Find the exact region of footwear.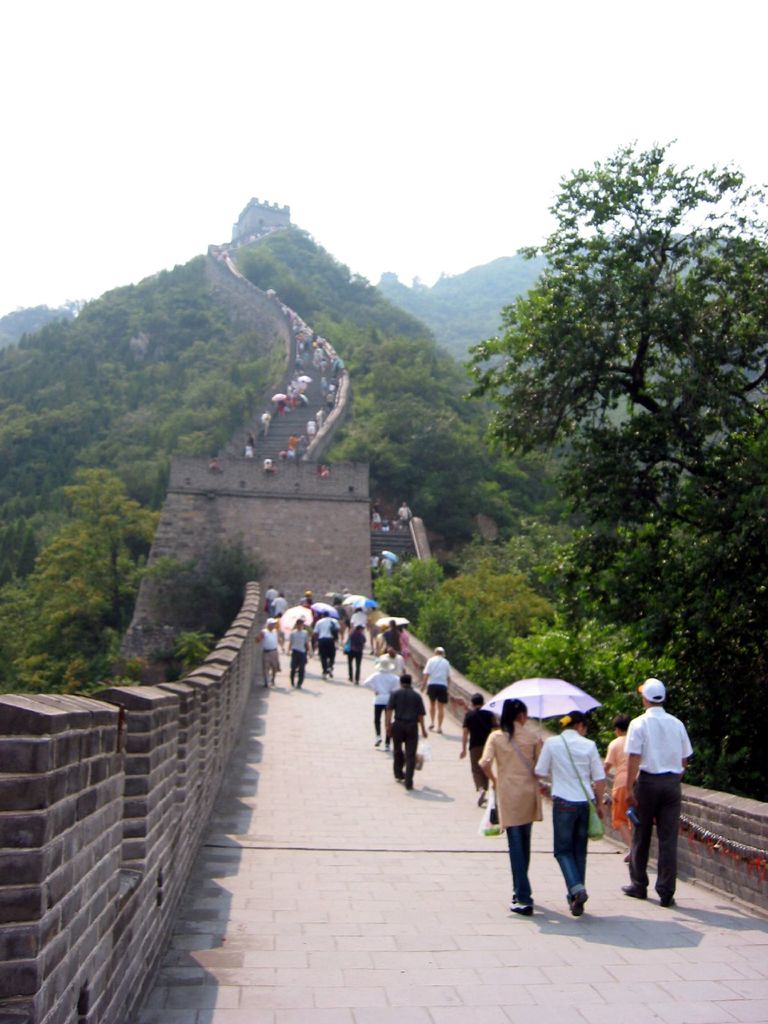
Exact region: (569,890,588,918).
